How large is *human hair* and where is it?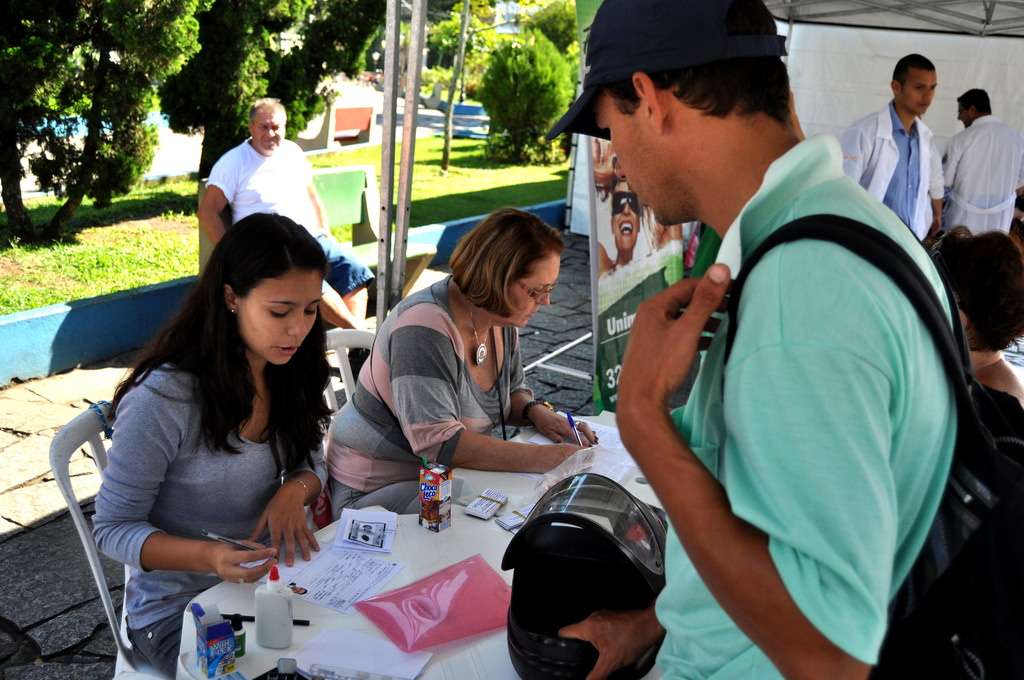
Bounding box: 450/203/565/324.
